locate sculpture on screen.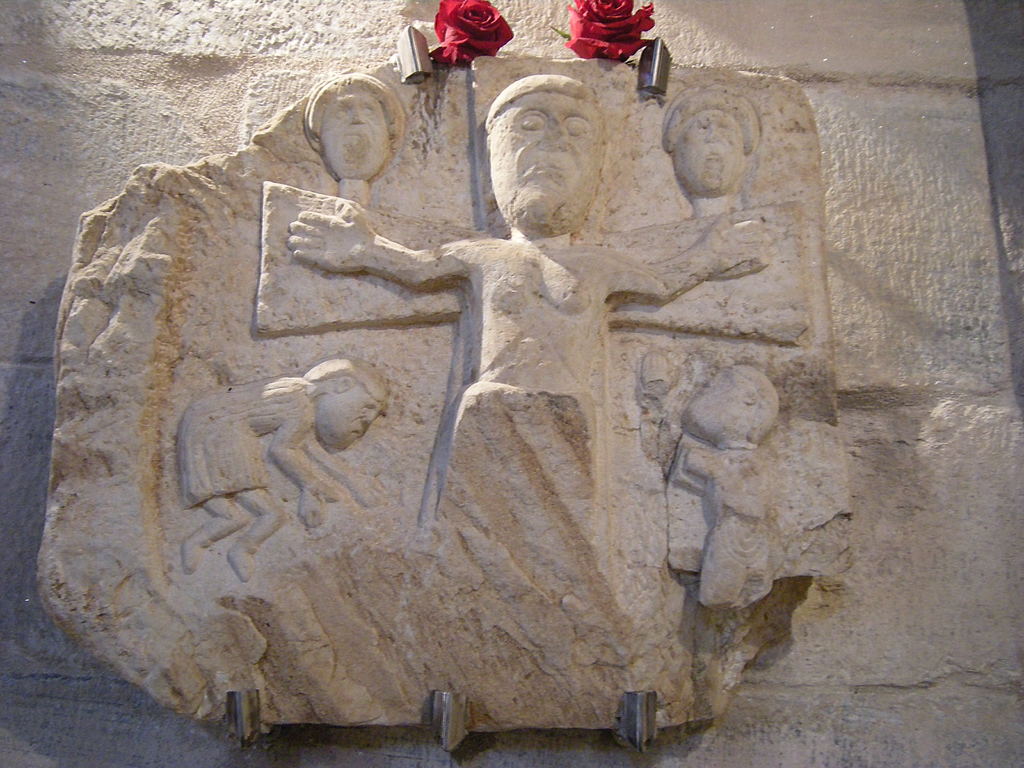
On screen at [286,64,401,211].
